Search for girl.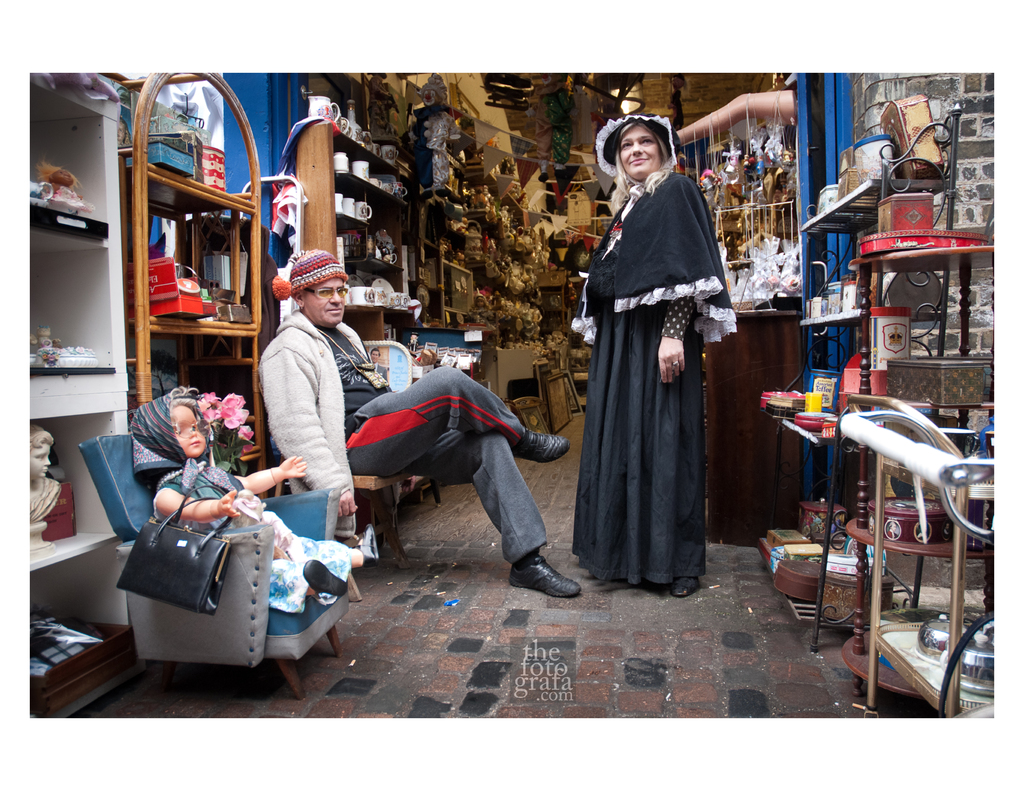
Found at (left=125, top=390, right=365, bottom=616).
